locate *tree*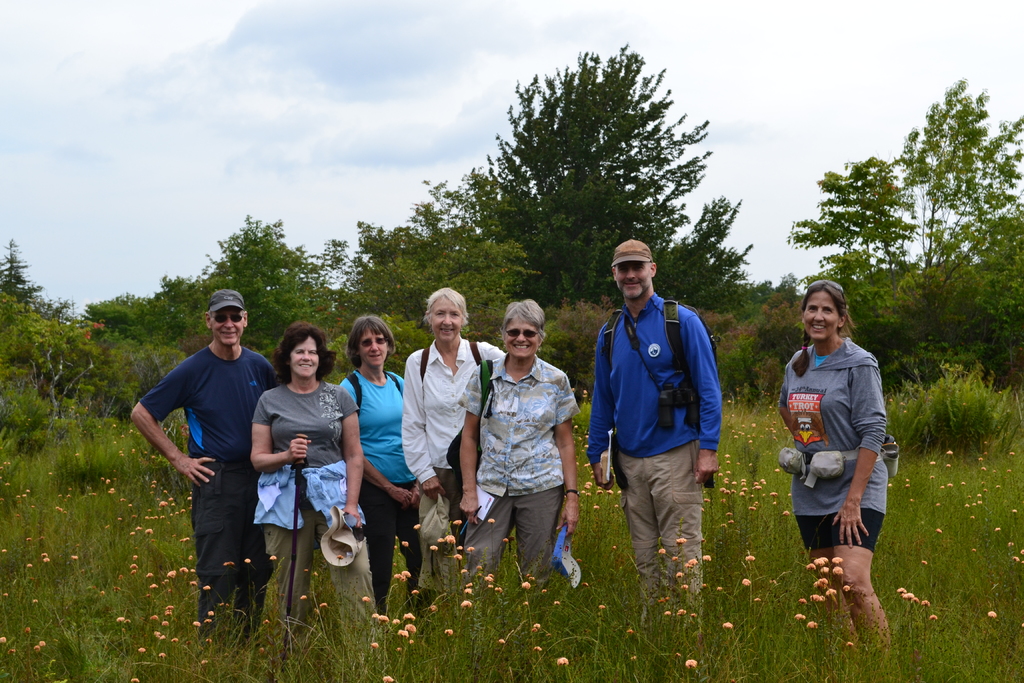
x1=403, y1=41, x2=748, y2=330
